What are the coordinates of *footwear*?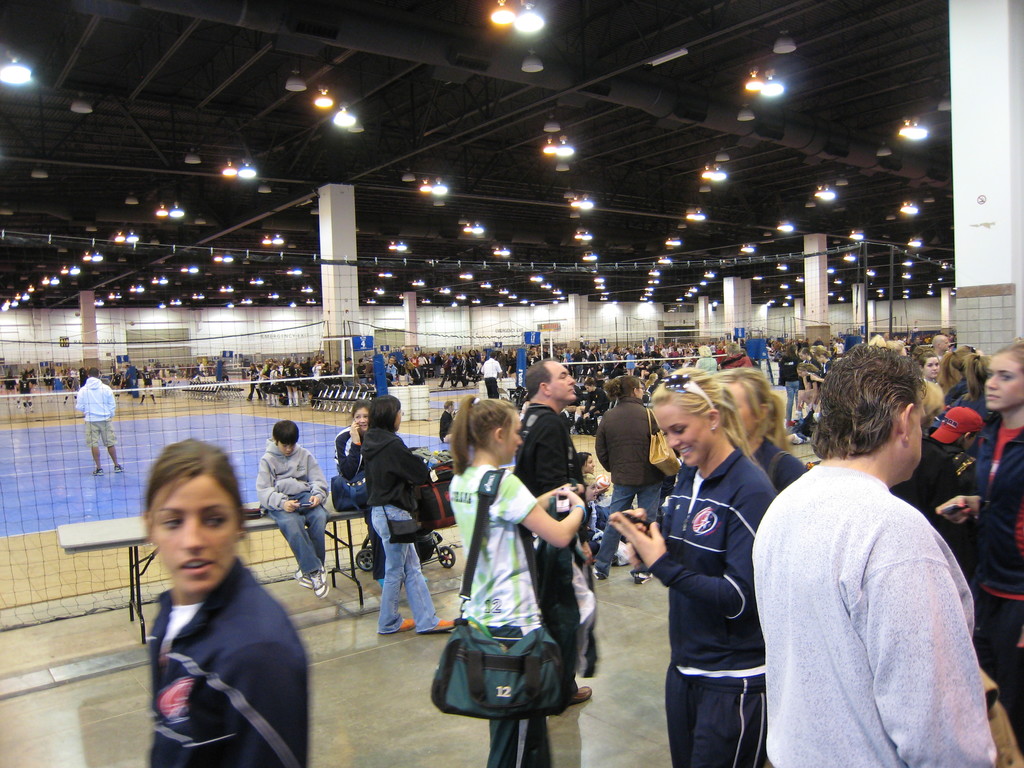
(left=591, top=567, right=605, bottom=581).
